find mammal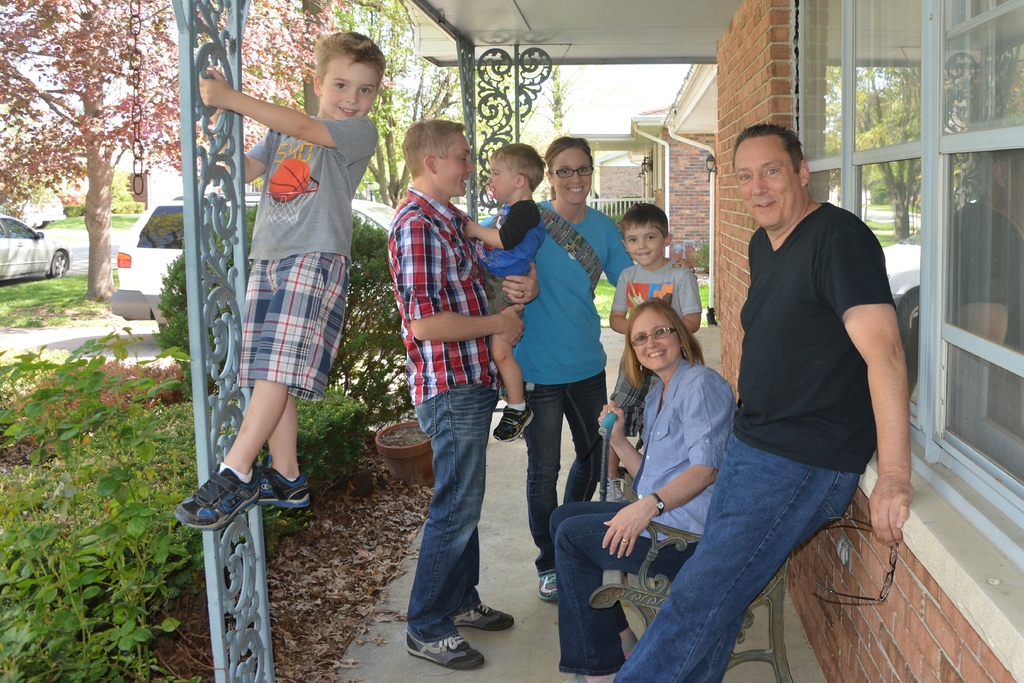
box=[502, 134, 698, 601]
